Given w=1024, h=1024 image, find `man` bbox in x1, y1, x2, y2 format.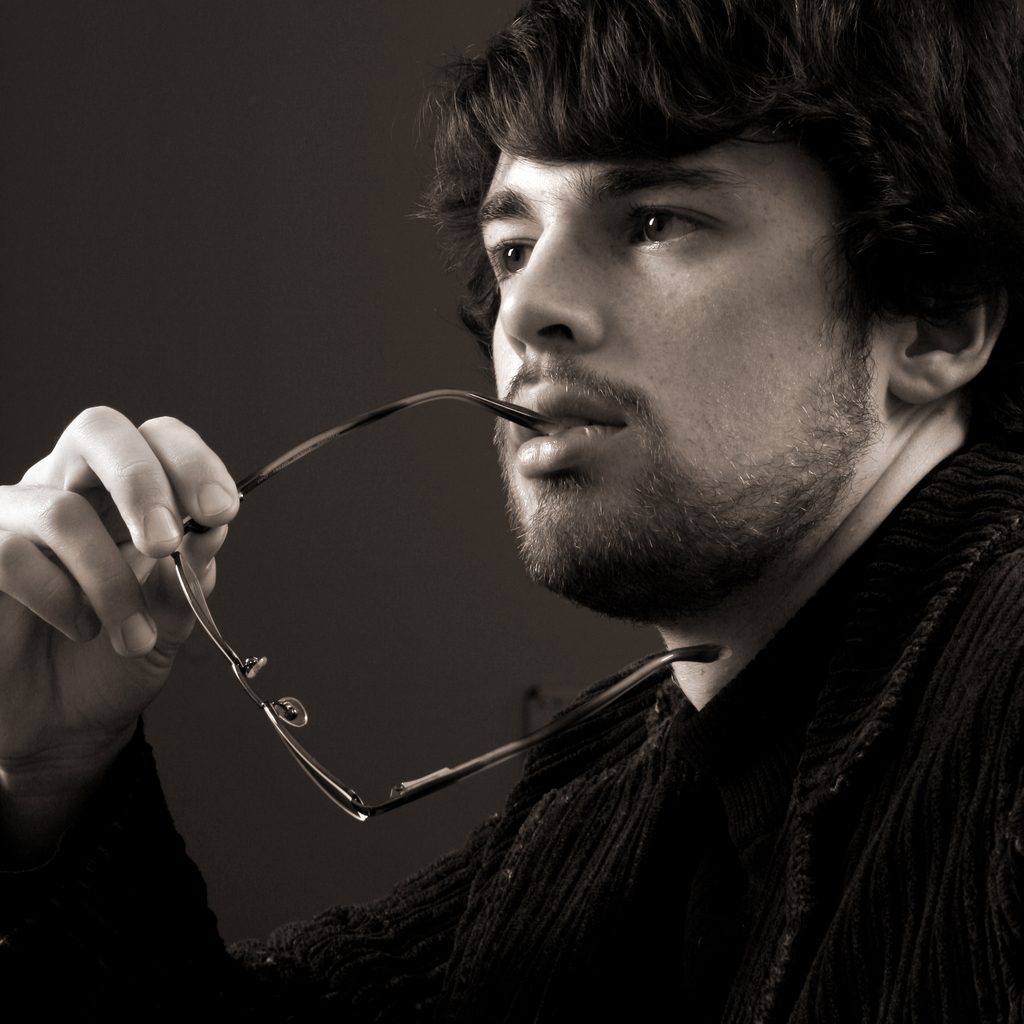
49, 27, 1023, 1023.
